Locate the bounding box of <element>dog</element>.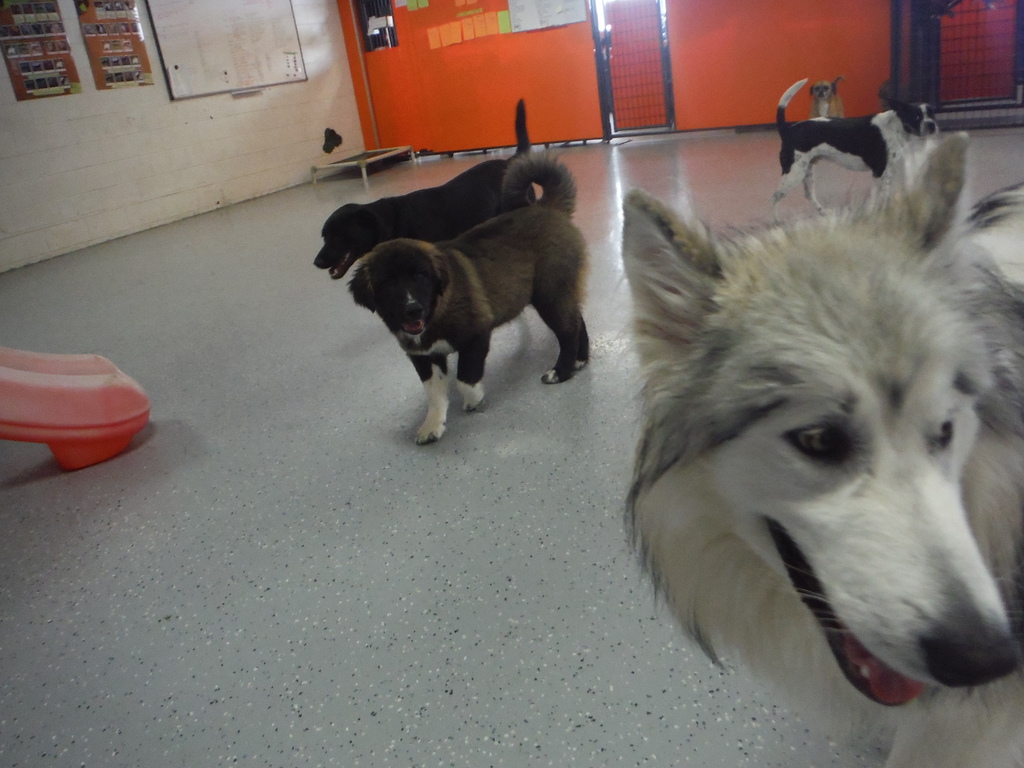
Bounding box: left=313, top=95, right=538, bottom=285.
